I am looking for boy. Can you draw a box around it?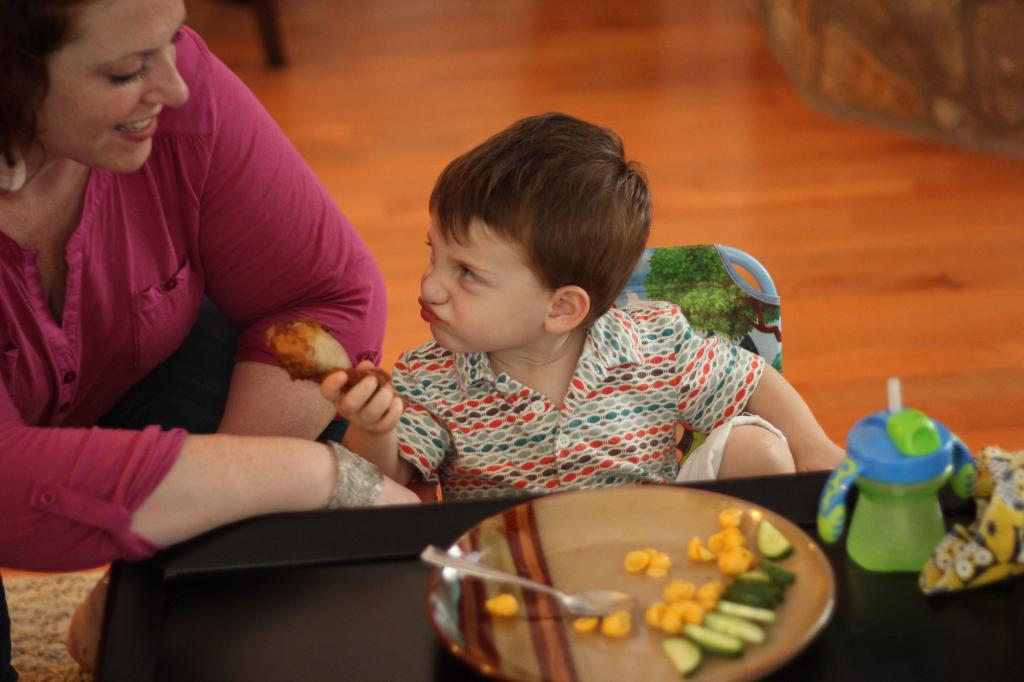
Sure, the bounding box is left=366, top=121, right=754, bottom=517.
